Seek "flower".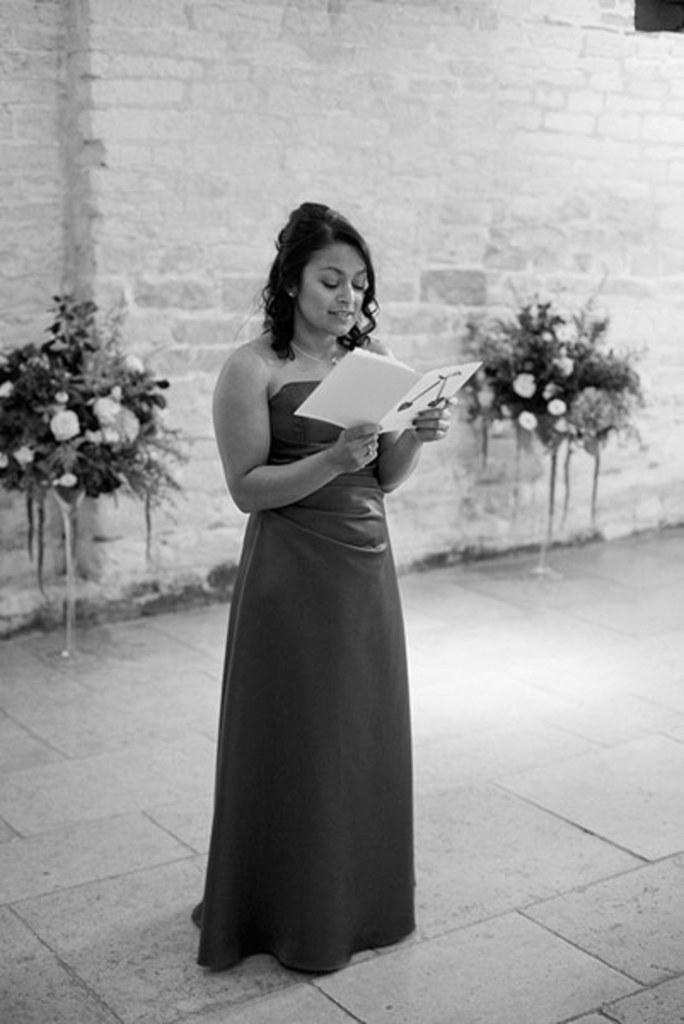
region(548, 398, 565, 416).
